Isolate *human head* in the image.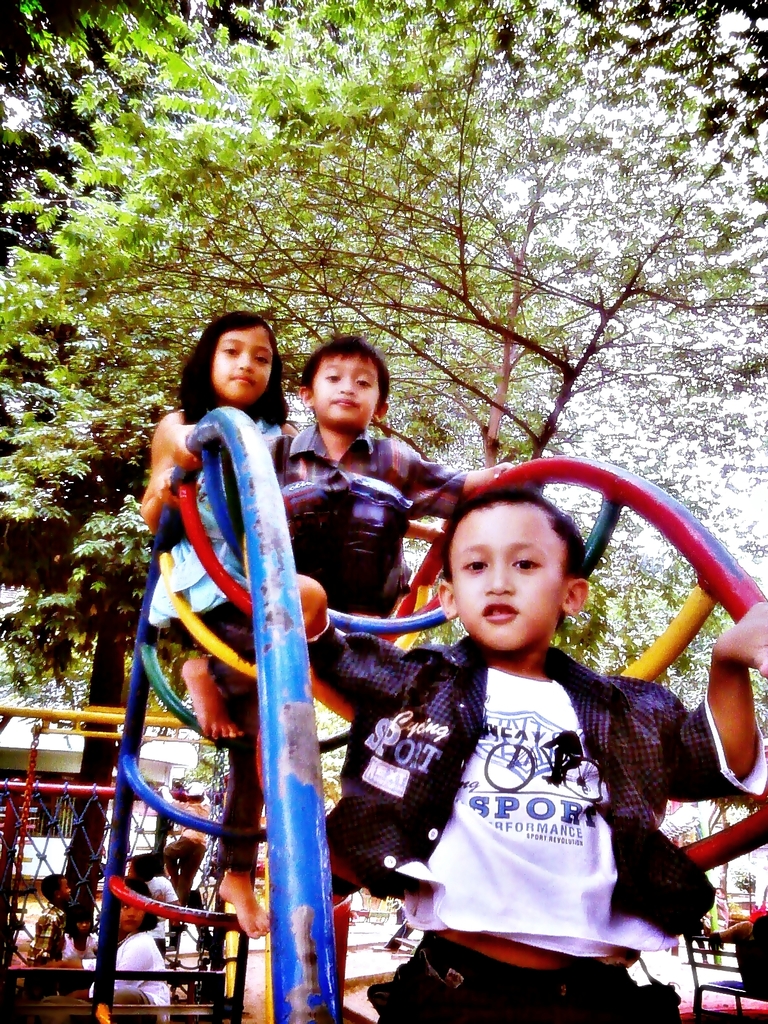
Isolated region: (x1=428, y1=489, x2=608, y2=657).
